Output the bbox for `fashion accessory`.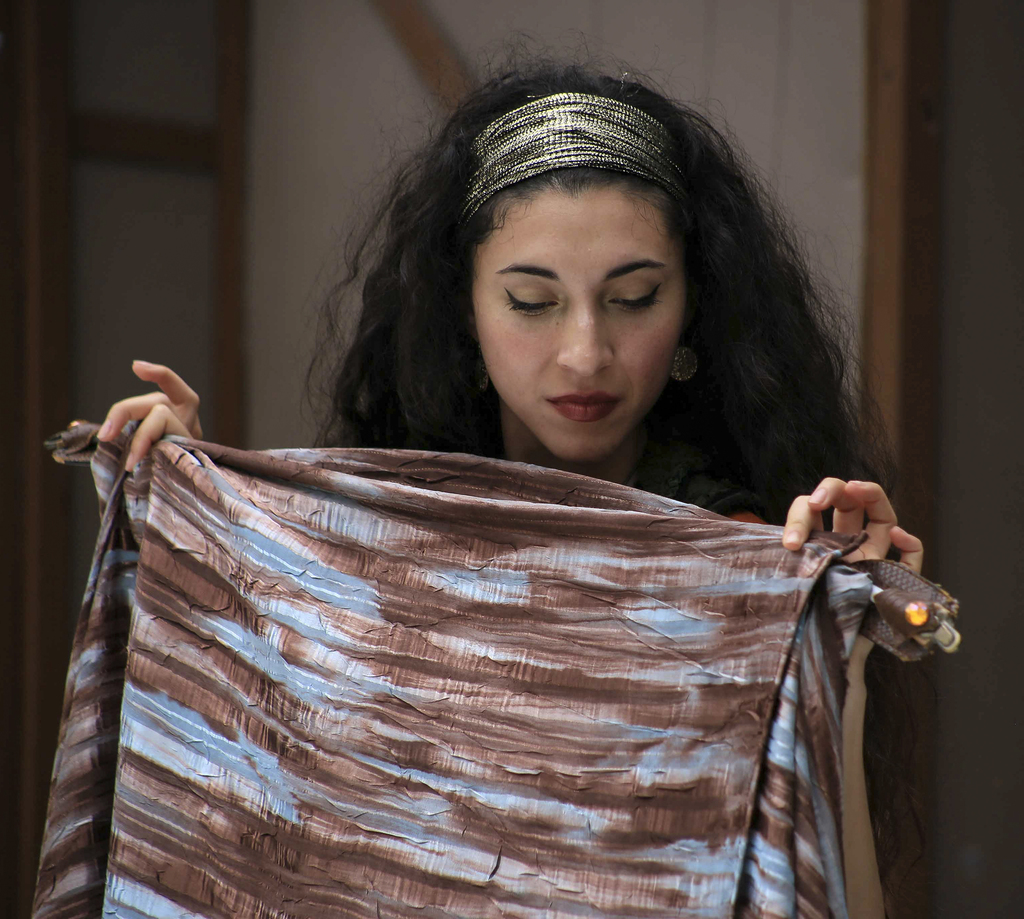
select_region(460, 86, 682, 214).
